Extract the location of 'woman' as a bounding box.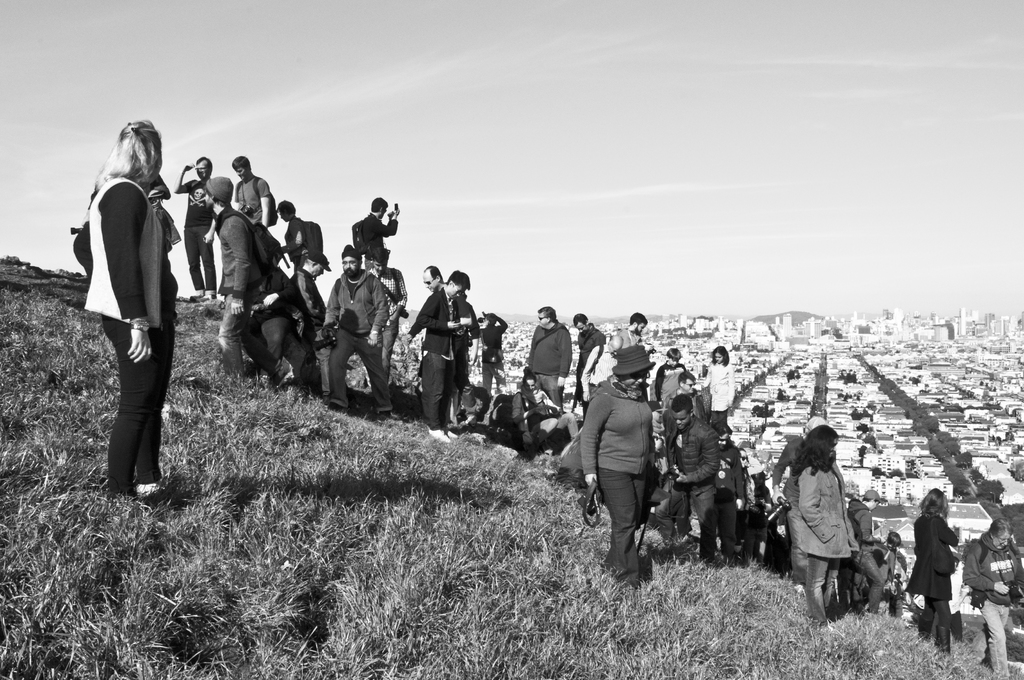
[87,115,179,499].
